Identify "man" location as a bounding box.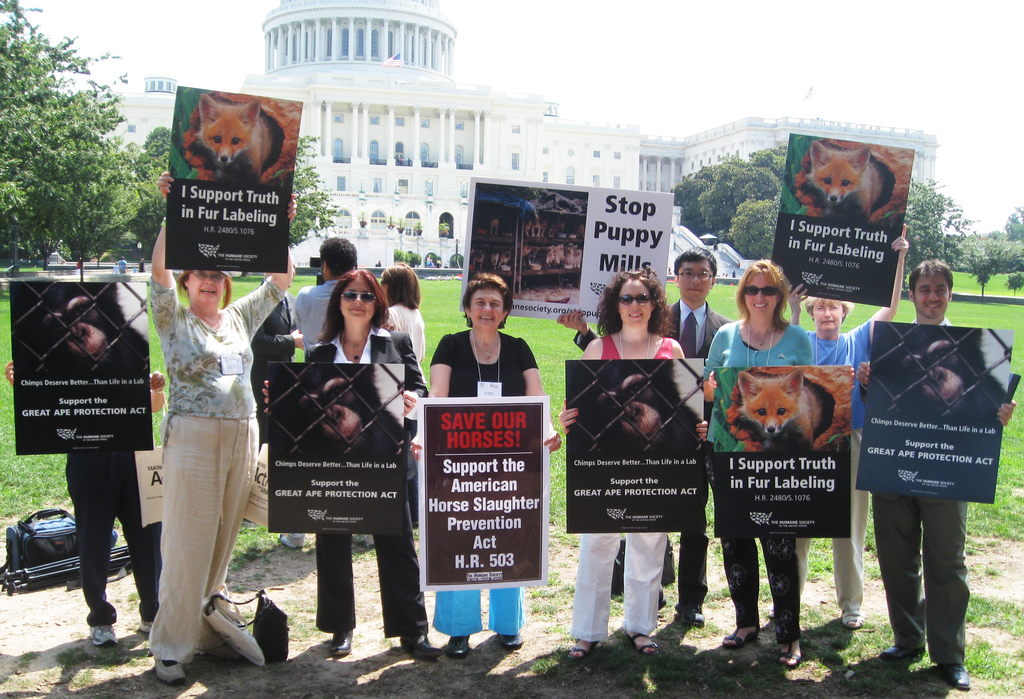
bbox(285, 239, 375, 549).
